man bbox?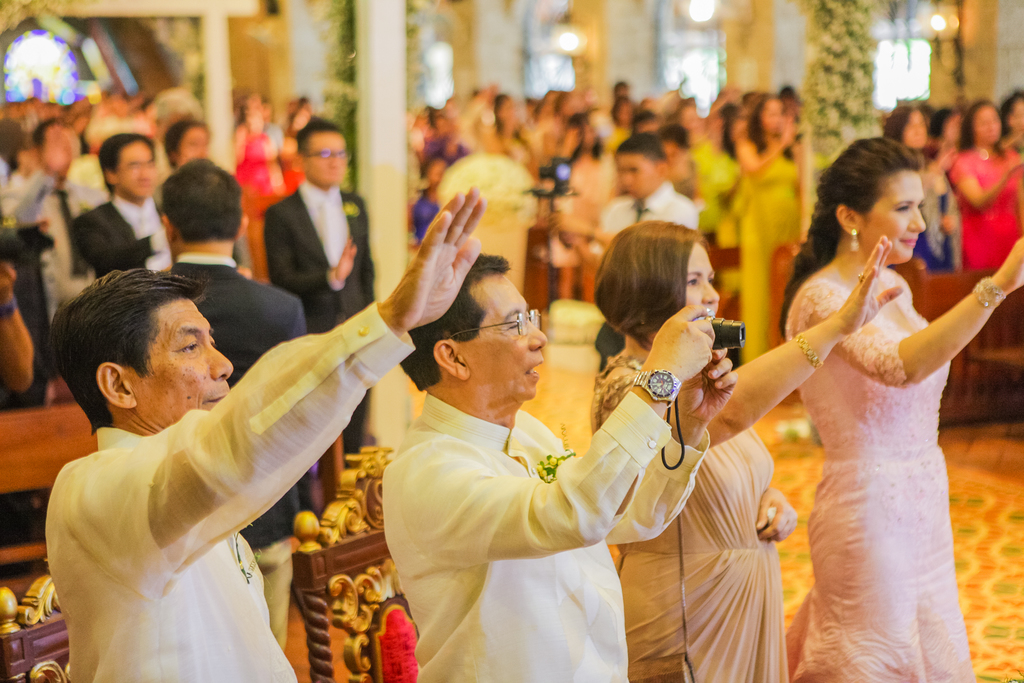
(x1=381, y1=252, x2=737, y2=682)
